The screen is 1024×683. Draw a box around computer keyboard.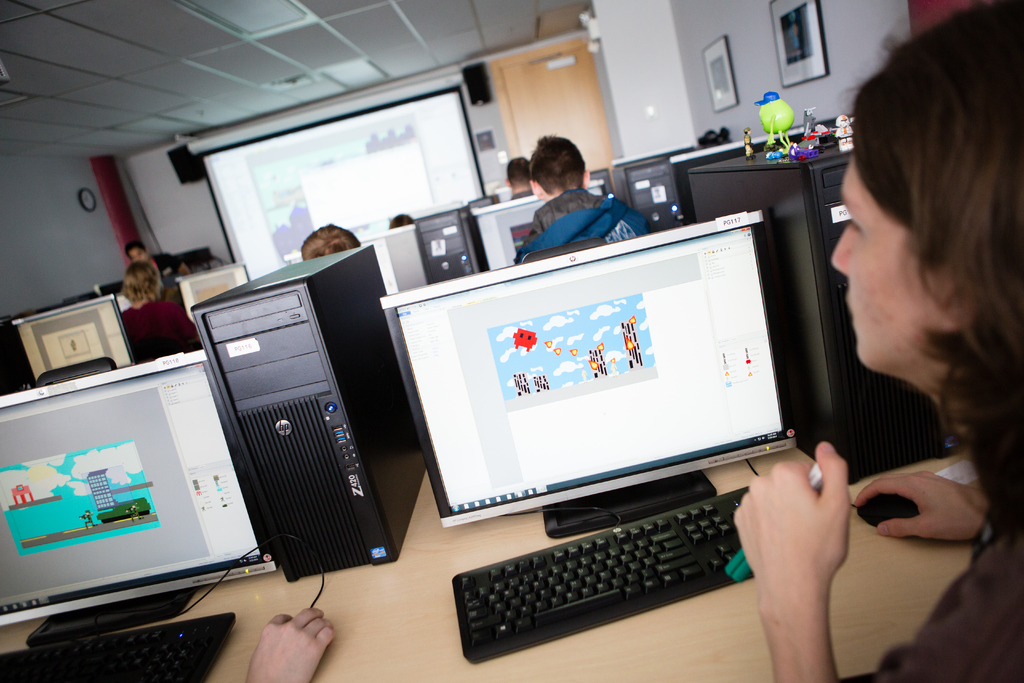
0, 613, 237, 682.
